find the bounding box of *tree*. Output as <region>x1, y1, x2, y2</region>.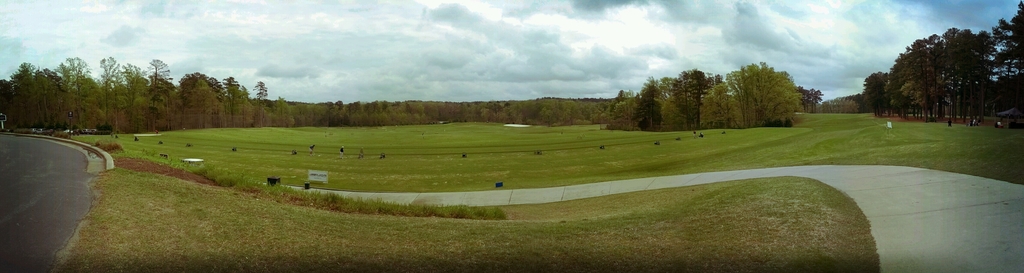
<region>269, 92, 291, 135</region>.
